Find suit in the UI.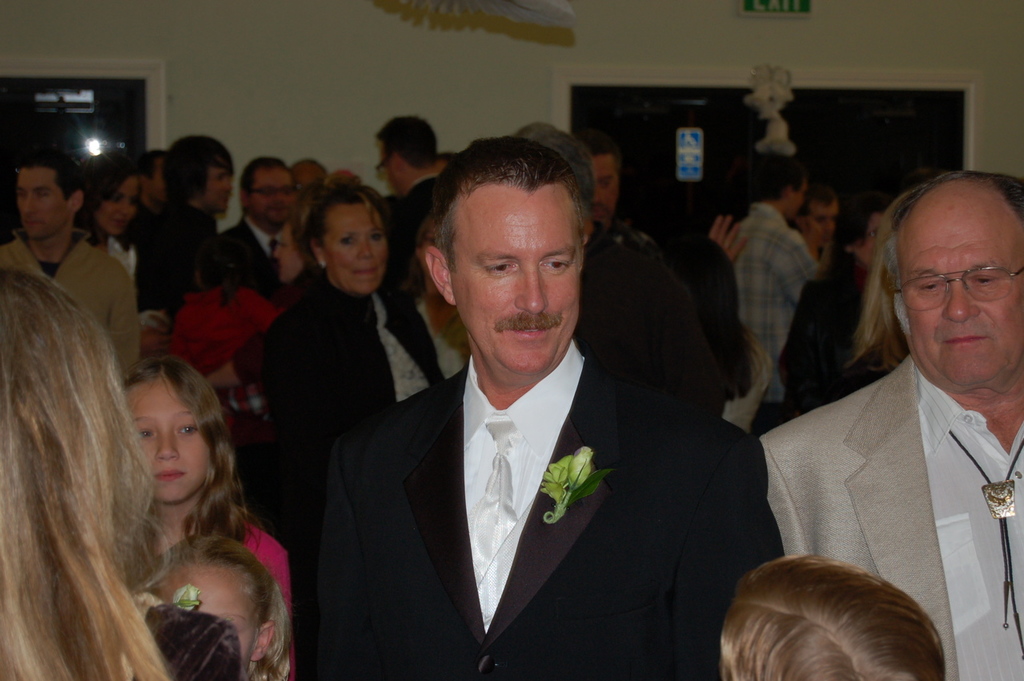
UI element at (left=757, top=352, right=1023, bottom=680).
